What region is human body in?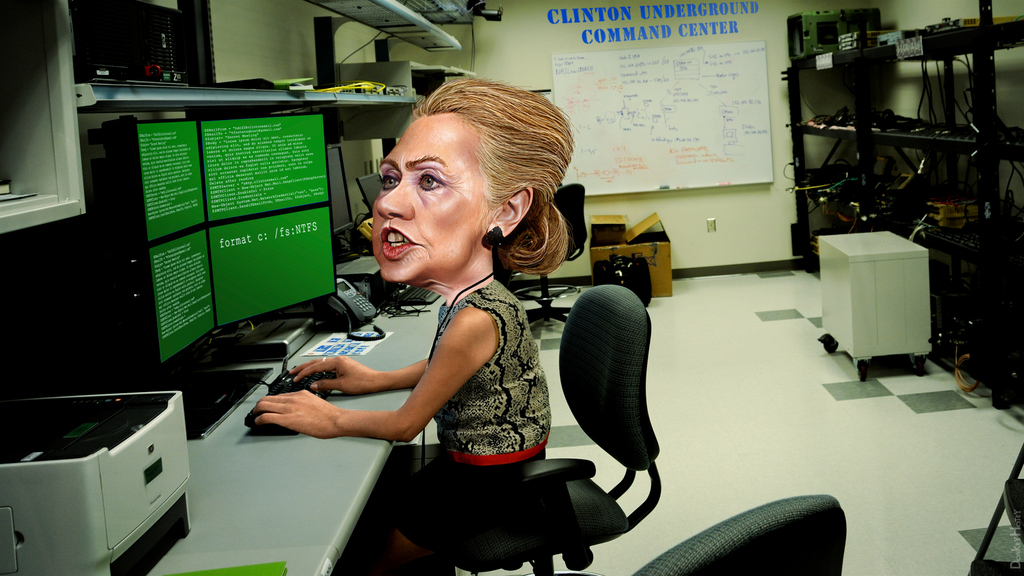
[221,104,603,559].
